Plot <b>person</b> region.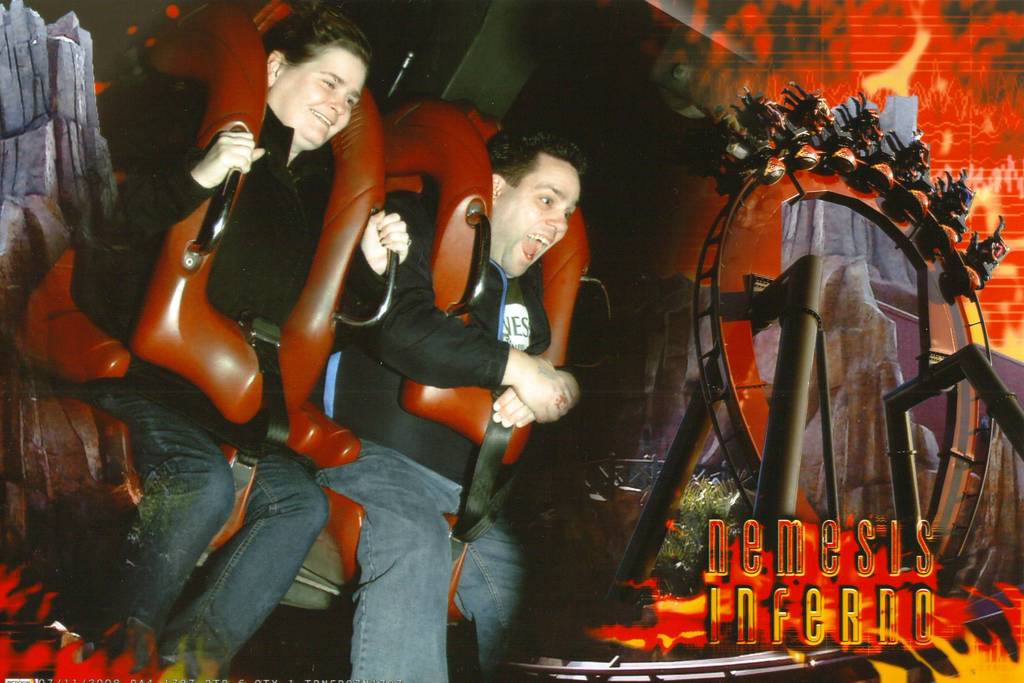
Plotted at x1=72, y1=3, x2=409, y2=679.
